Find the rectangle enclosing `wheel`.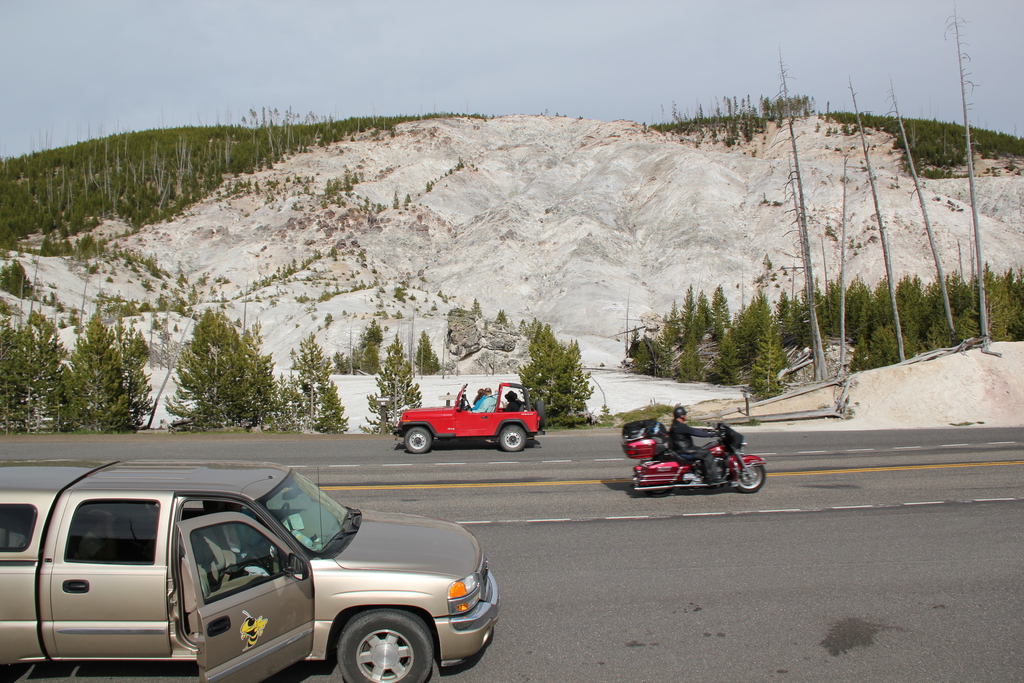
{"x1": 404, "y1": 427, "x2": 430, "y2": 456}.
